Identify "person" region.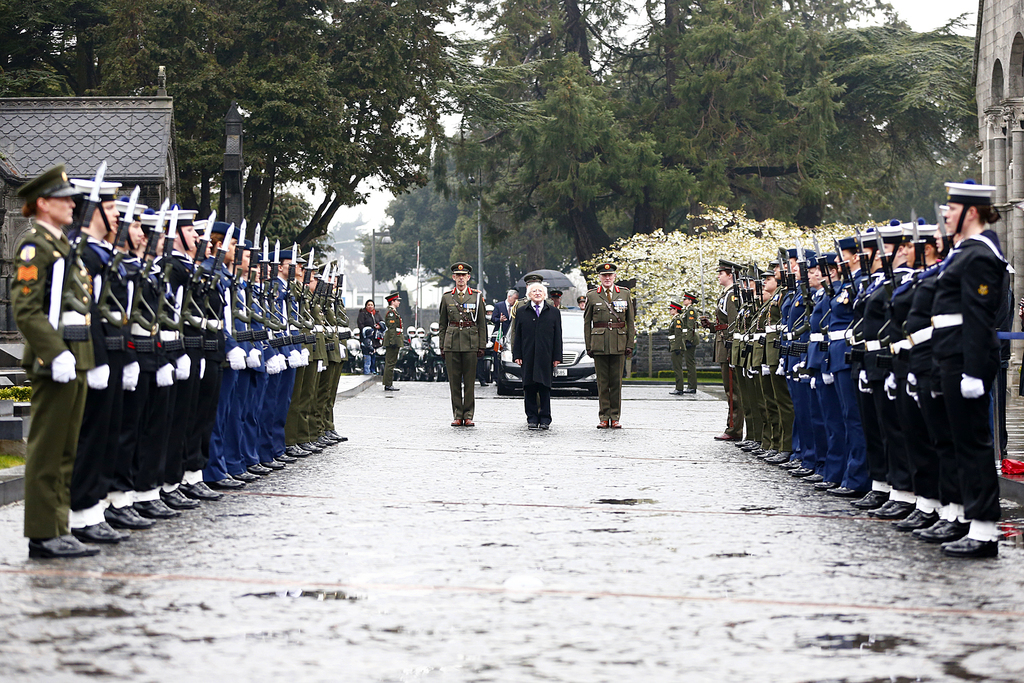
Region: box(683, 293, 699, 391).
